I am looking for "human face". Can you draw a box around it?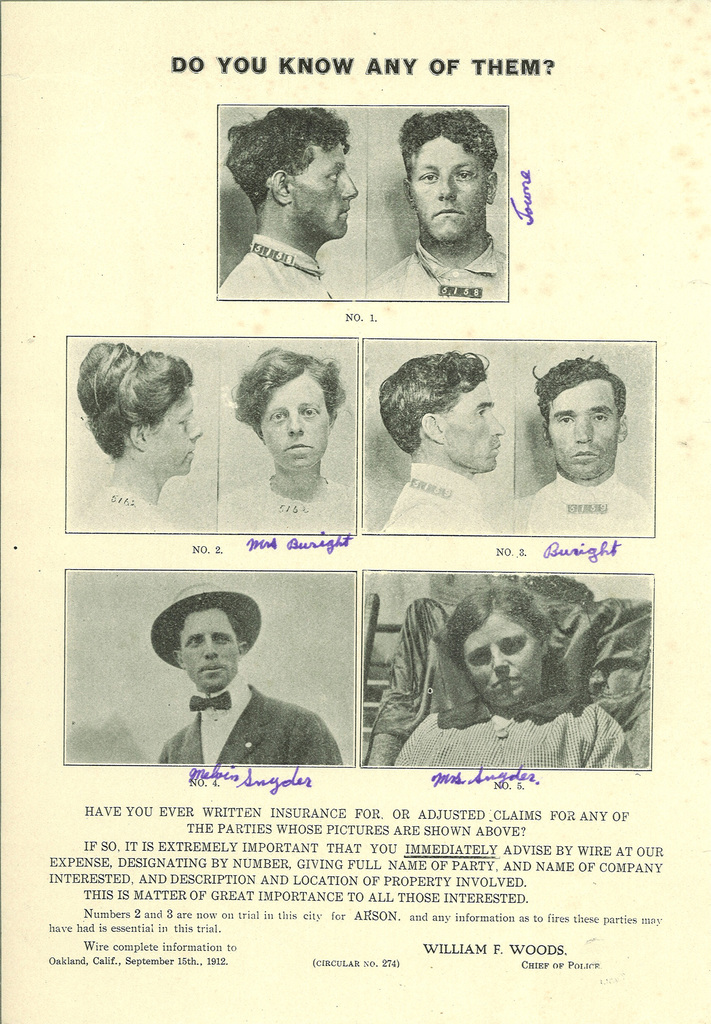
Sure, the bounding box is 459 615 537 710.
